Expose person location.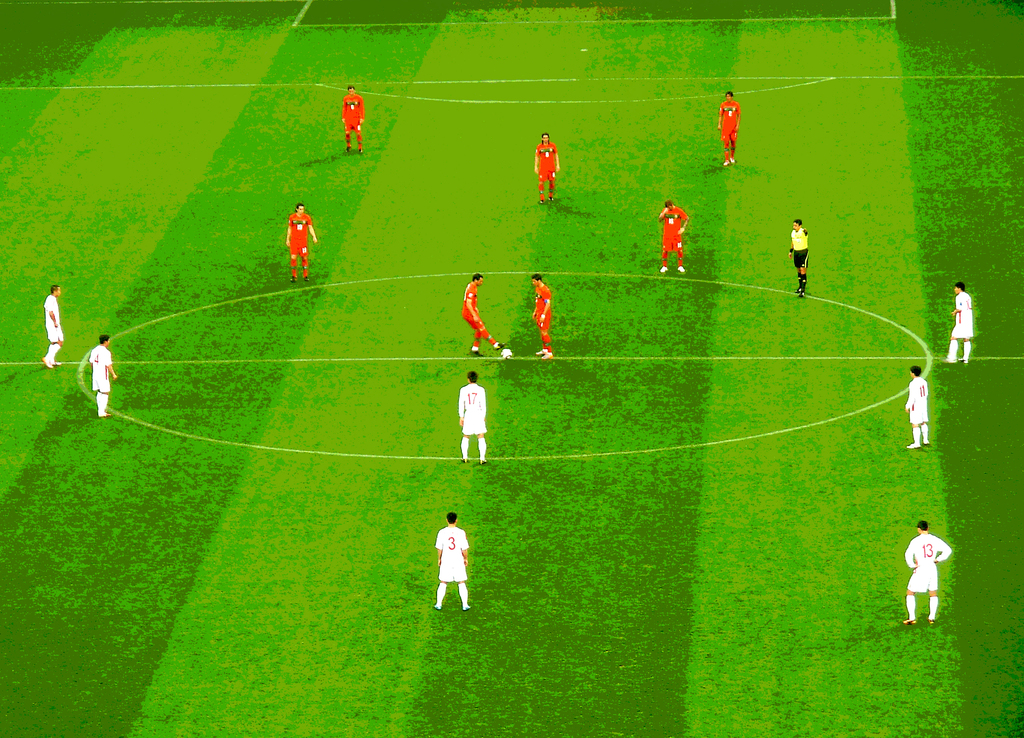
Exposed at {"left": 904, "top": 521, "right": 951, "bottom": 623}.
